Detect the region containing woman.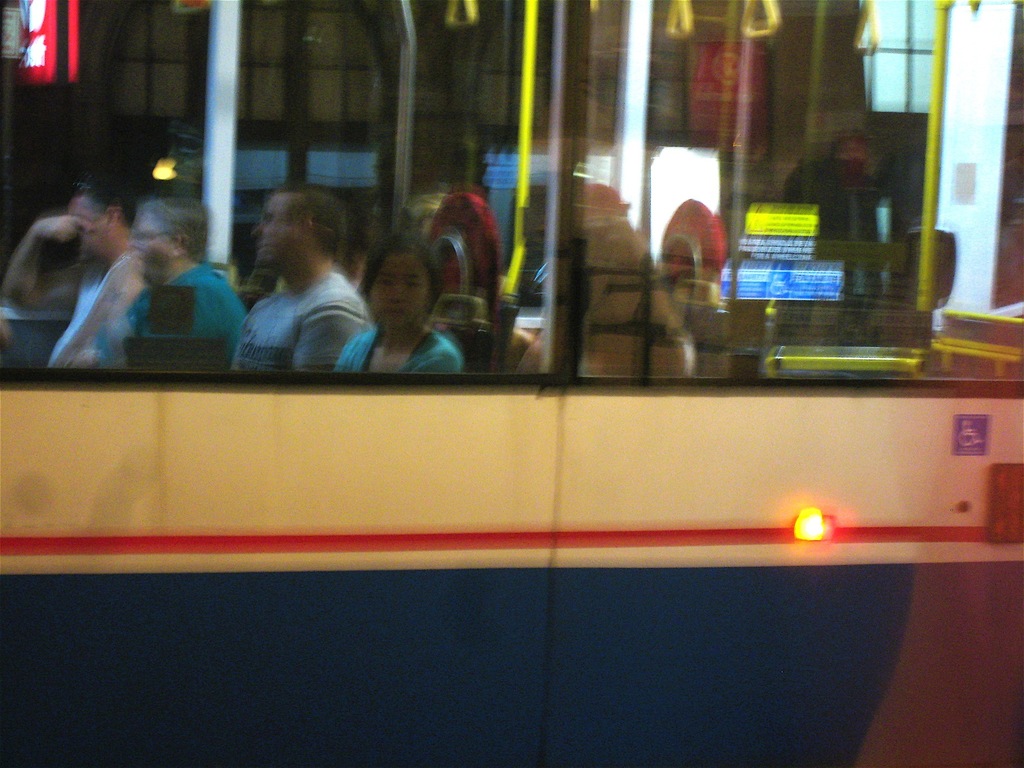
{"left": 301, "top": 203, "right": 439, "bottom": 361}.
